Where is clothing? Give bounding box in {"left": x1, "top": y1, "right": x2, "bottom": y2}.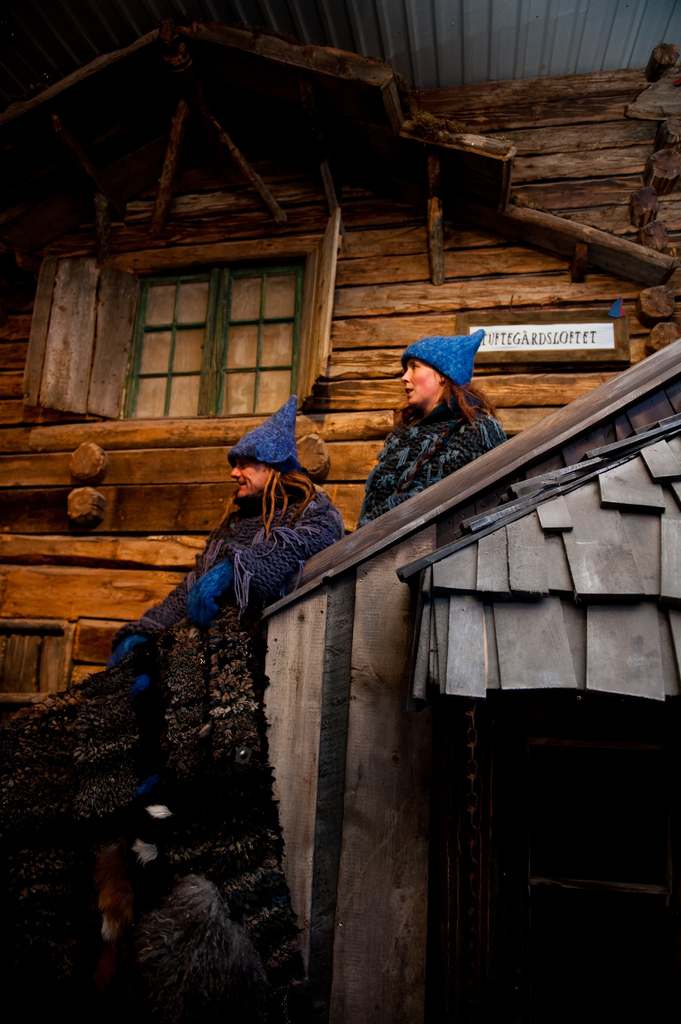
{"left": 344, "top": 409, "right": 507, "bottom": 529}.
